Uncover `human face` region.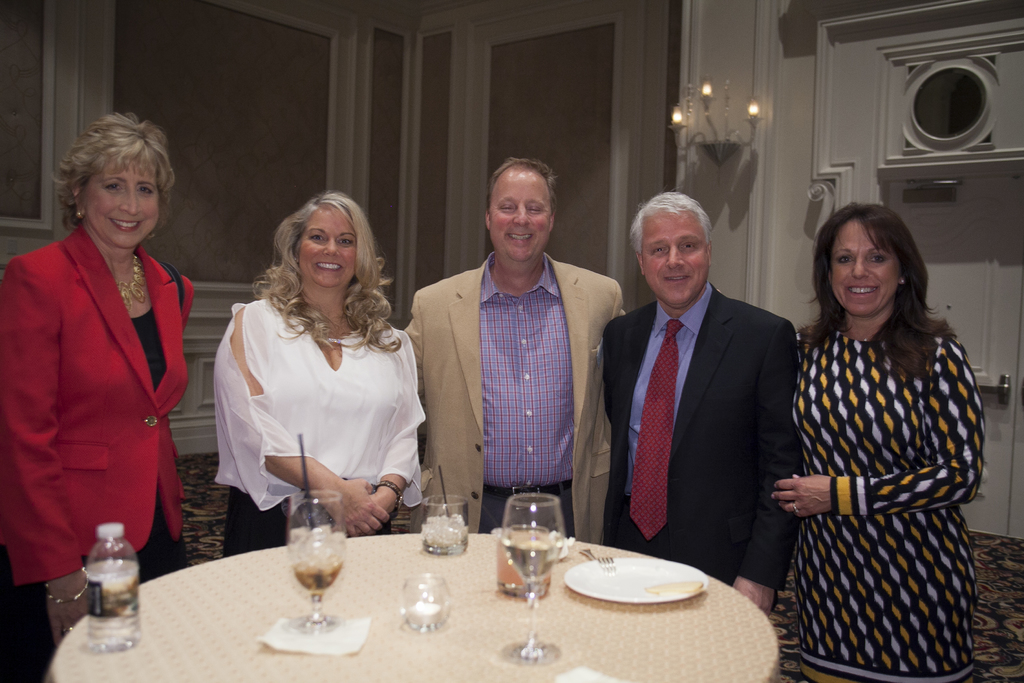
Uncovered: [x1=643, y1=211, x2=708, y2=309].
